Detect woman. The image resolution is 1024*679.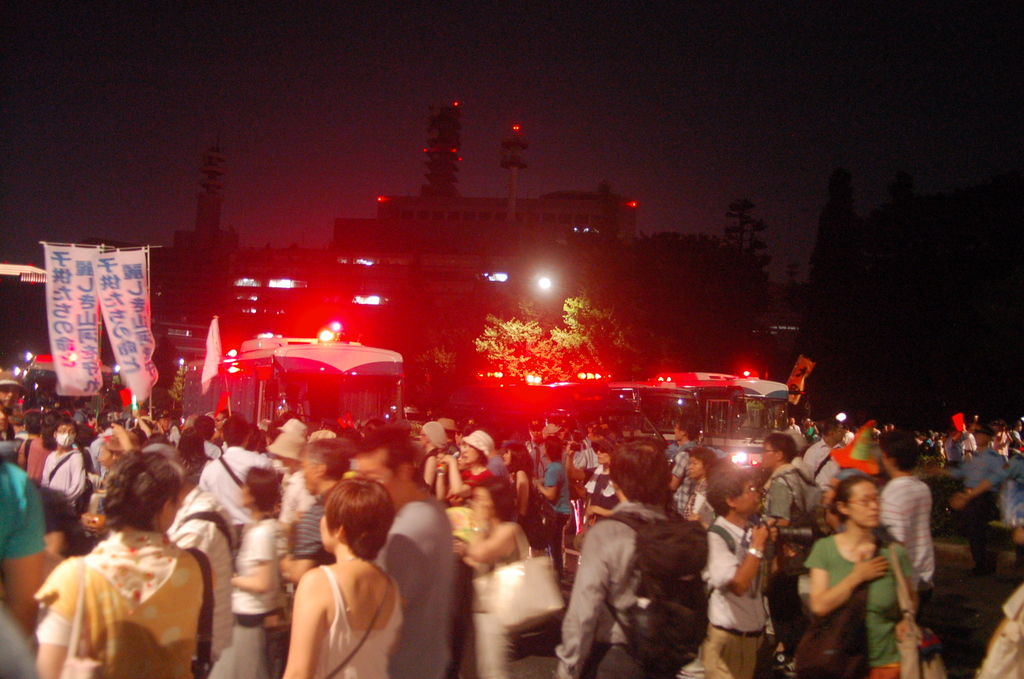
x1=204, y1=464, x2=284, y2=678.
